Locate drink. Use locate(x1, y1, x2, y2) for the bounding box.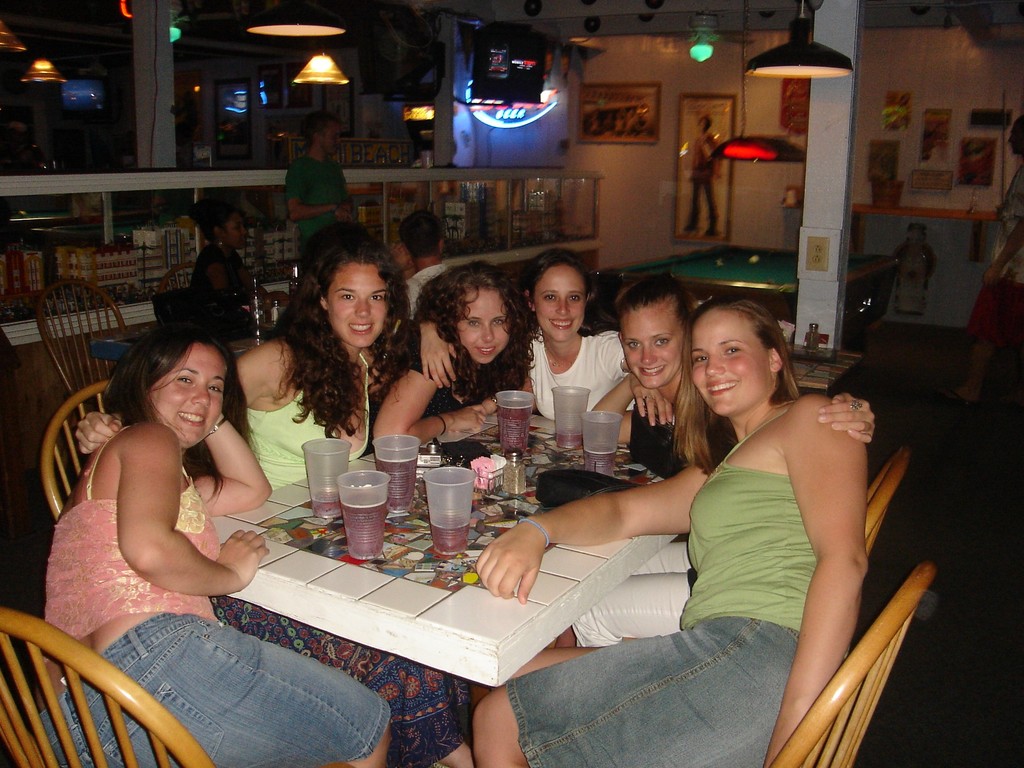
locate(286, 278, 301, 296).
